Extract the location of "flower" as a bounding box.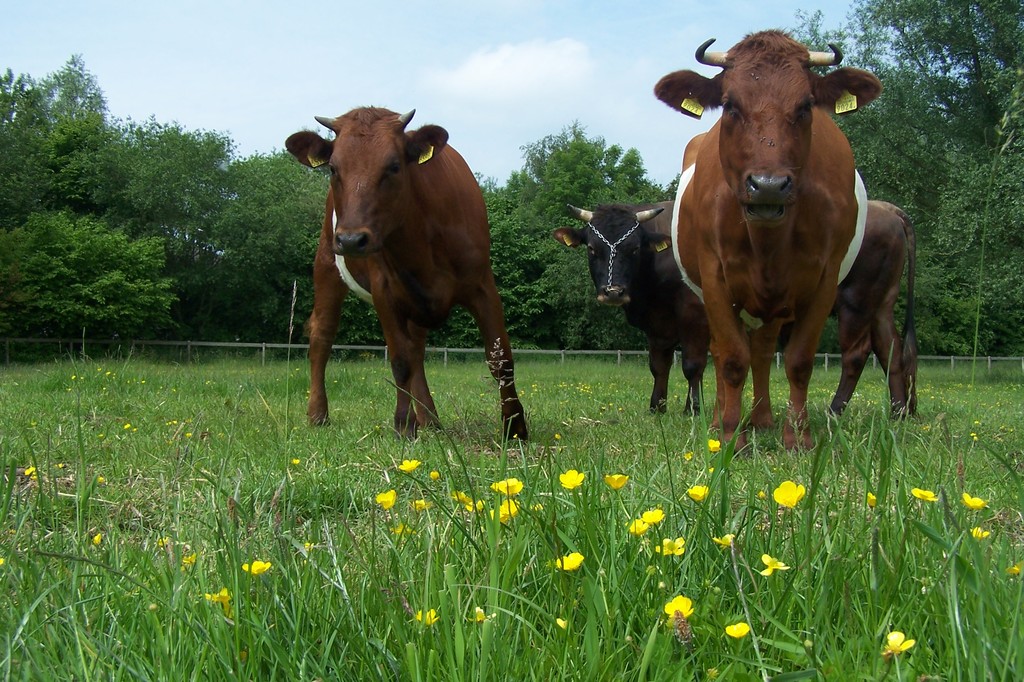
637 505 663 519.
